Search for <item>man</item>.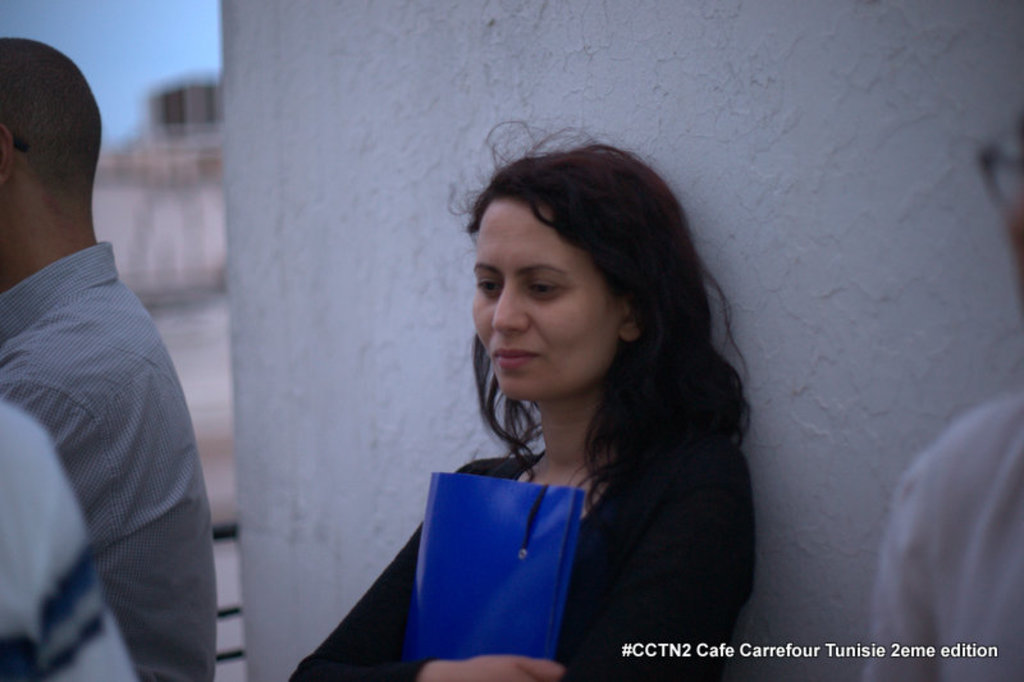
Found at bbox(0, 35, 220, 681).
